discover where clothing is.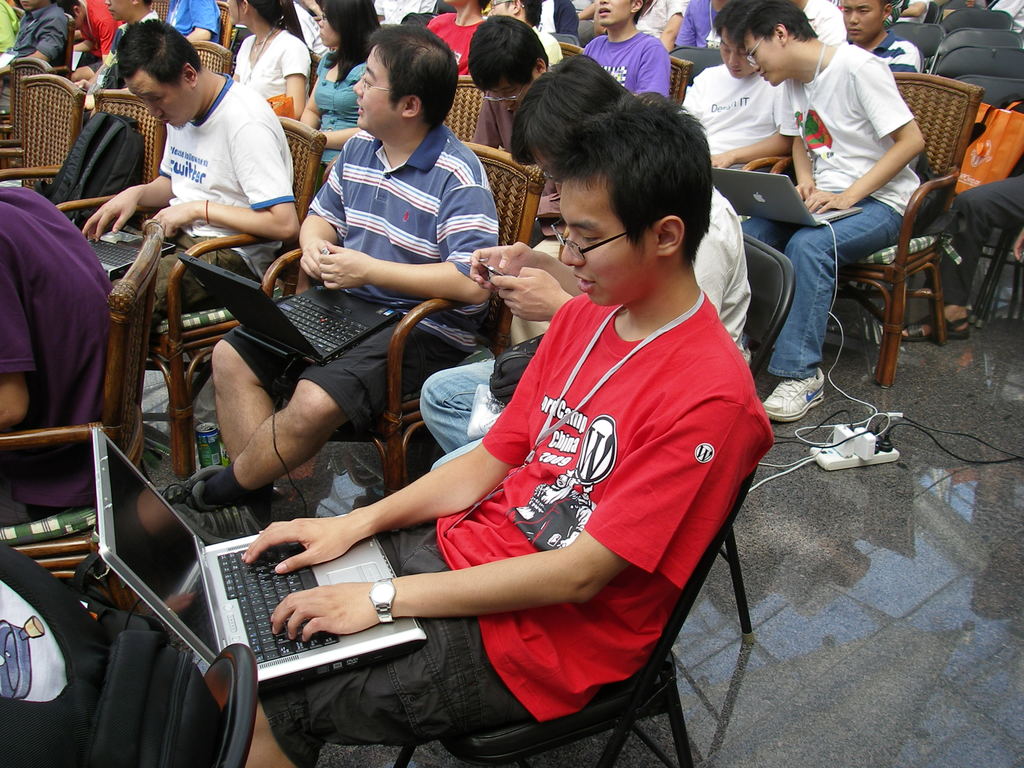
Discovered at bbox=(420, 11, 493, 81).
